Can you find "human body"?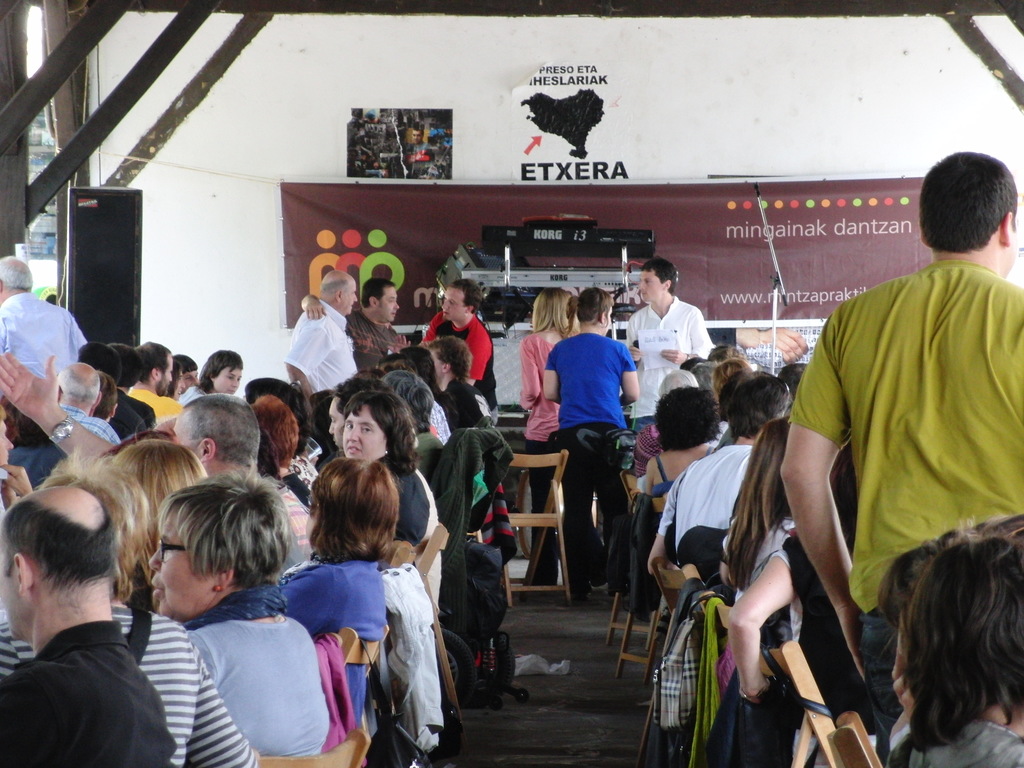
Yes, bounding box: BBox(417, 310, 509, 426).
